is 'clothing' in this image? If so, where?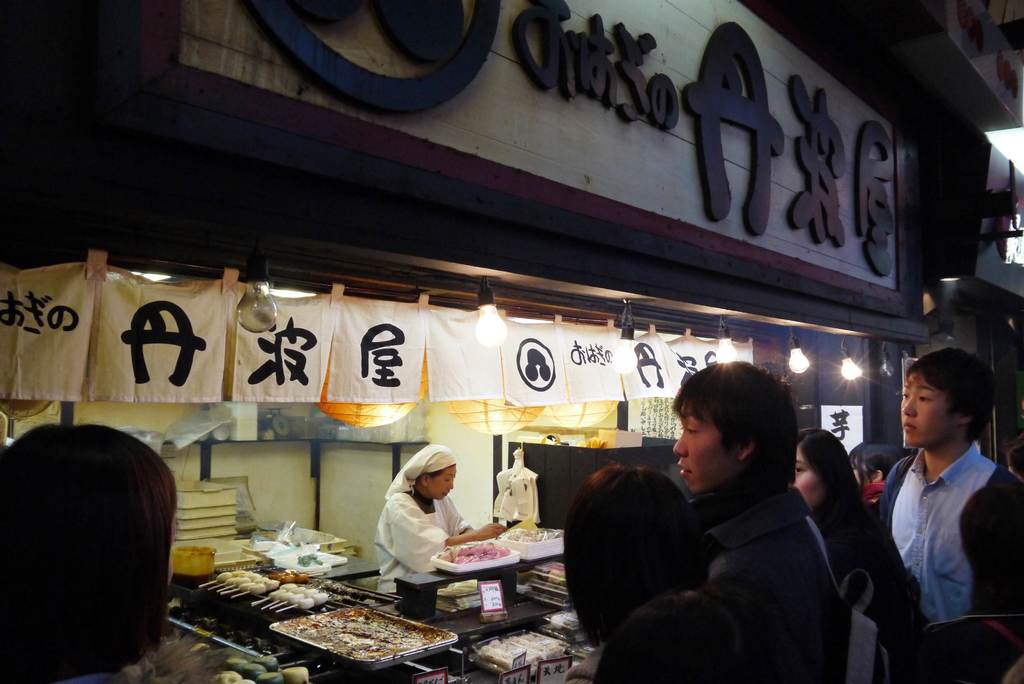
Yes, at 372:498:461:592.
